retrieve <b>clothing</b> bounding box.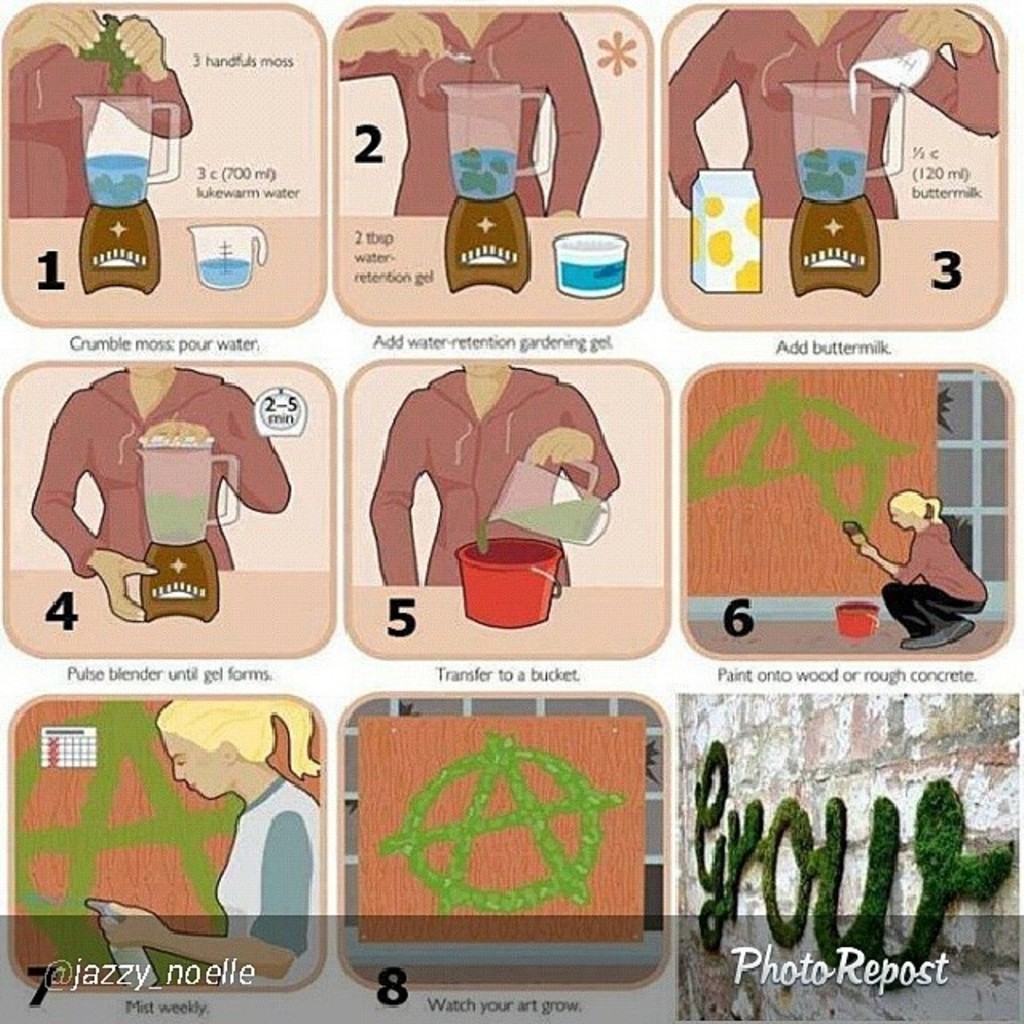
Bounding box: <box>682,0,1000,216</box>.
